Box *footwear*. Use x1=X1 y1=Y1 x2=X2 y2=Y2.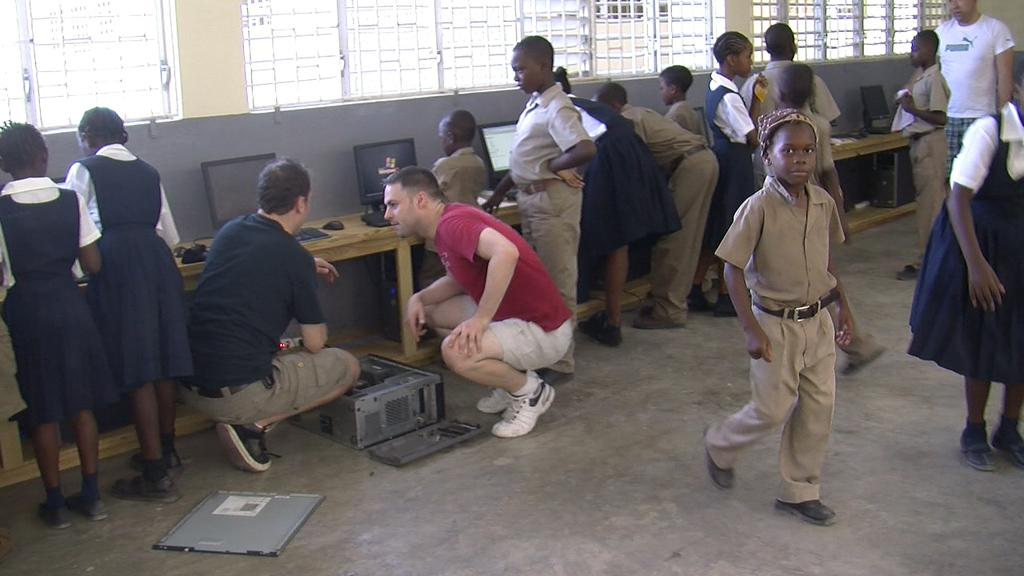
x1=217 y1=418 x2=282 y2=469.
